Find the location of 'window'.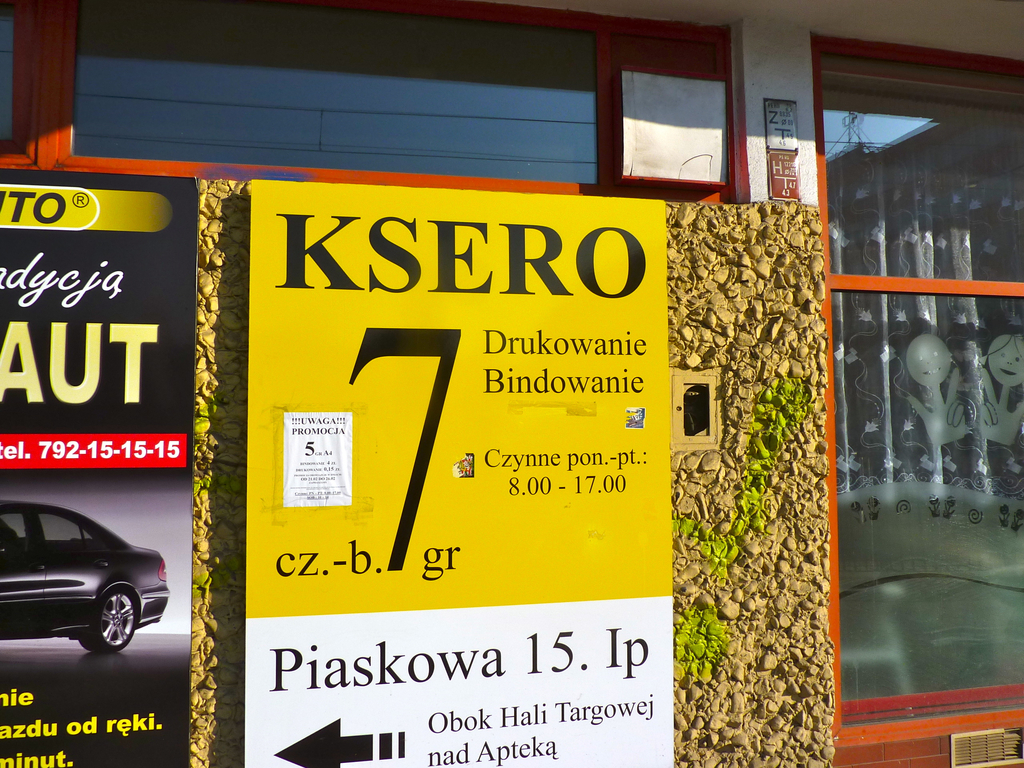
Location: bbox=[41, 515, 108, 550].
